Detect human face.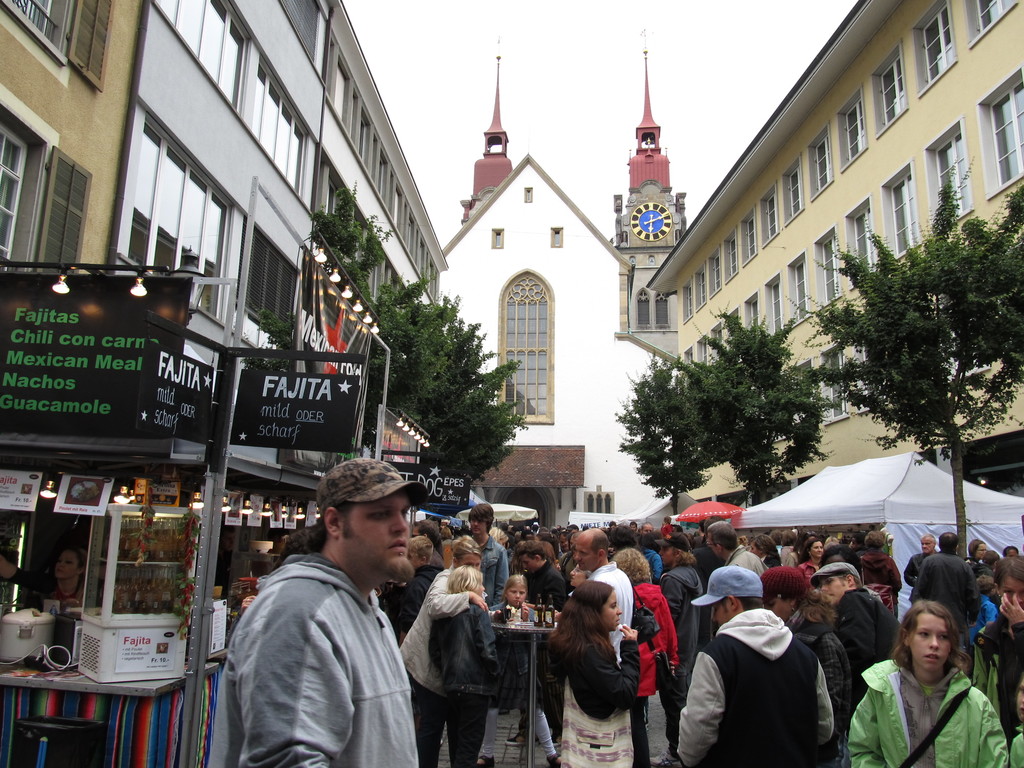
Detected at region(571, 565, 587, 585).
